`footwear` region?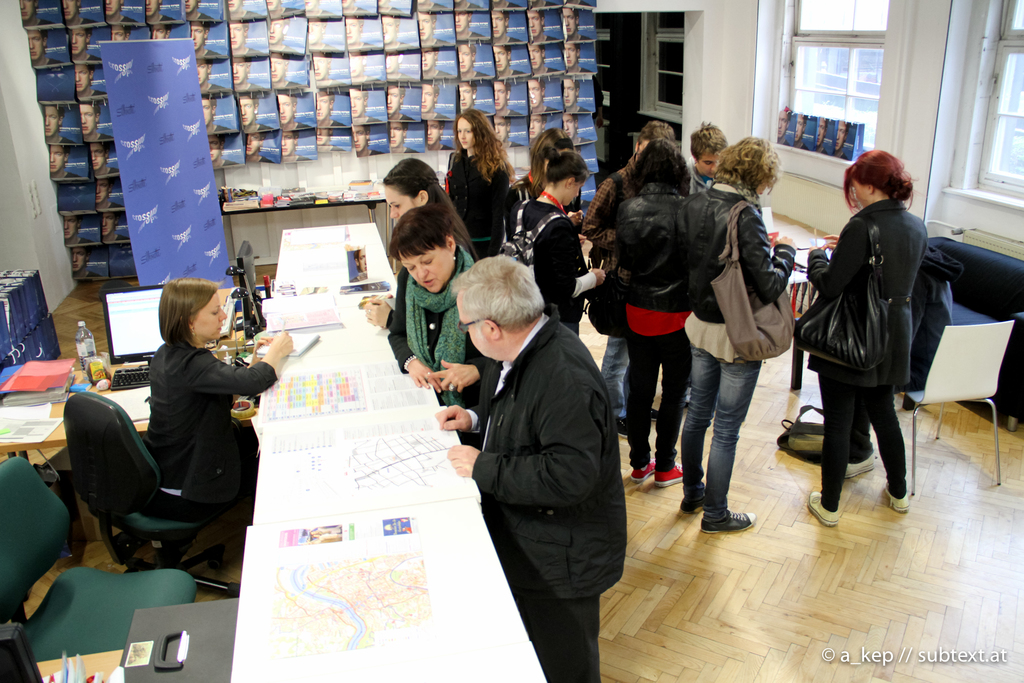
892:482:909:509
